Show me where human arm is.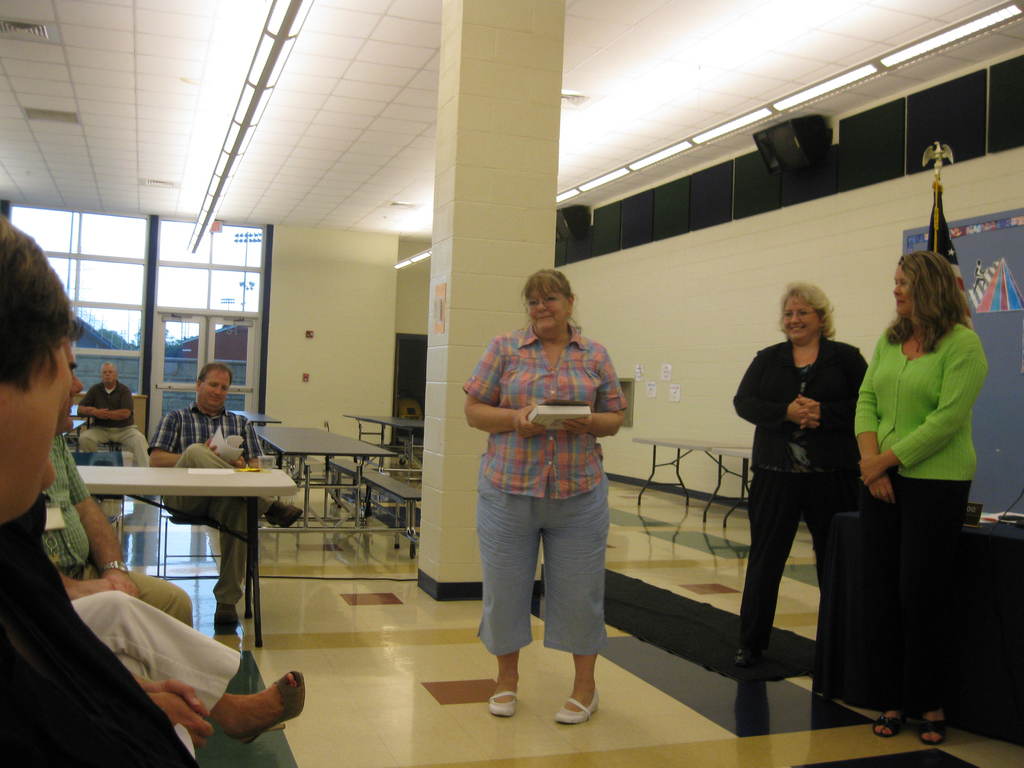
human arm is at box(97, 388, 134, 423).
